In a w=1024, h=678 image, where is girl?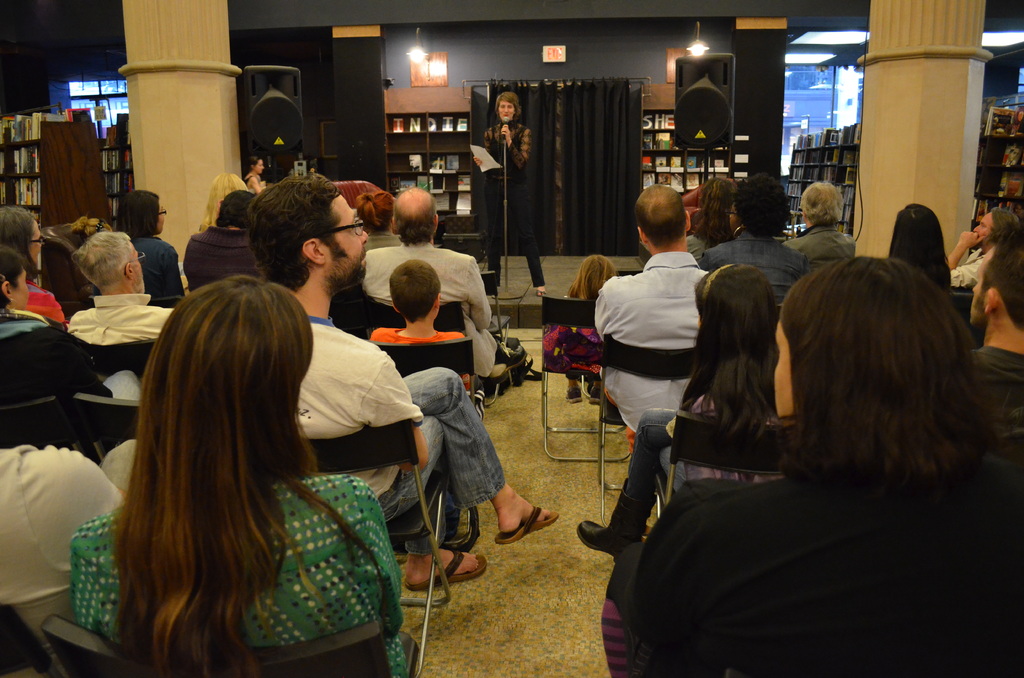
(left=575, top=266, right=780, bottom=563).
